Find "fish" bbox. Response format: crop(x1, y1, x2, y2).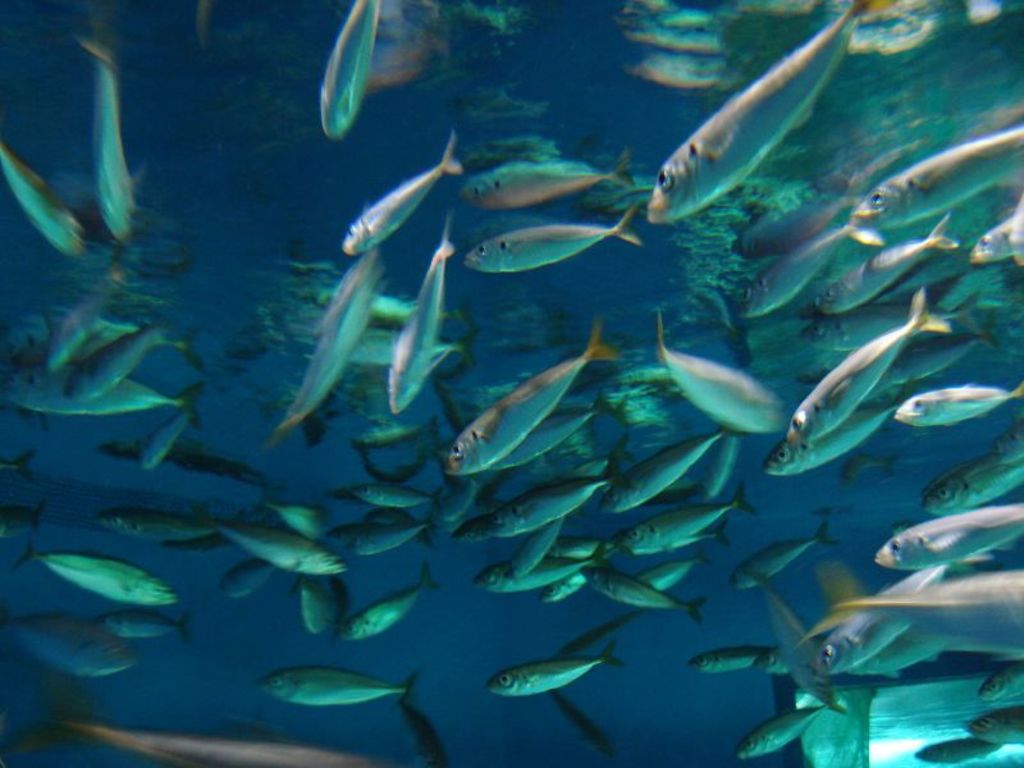
crop(87, 41, 140, 246).
